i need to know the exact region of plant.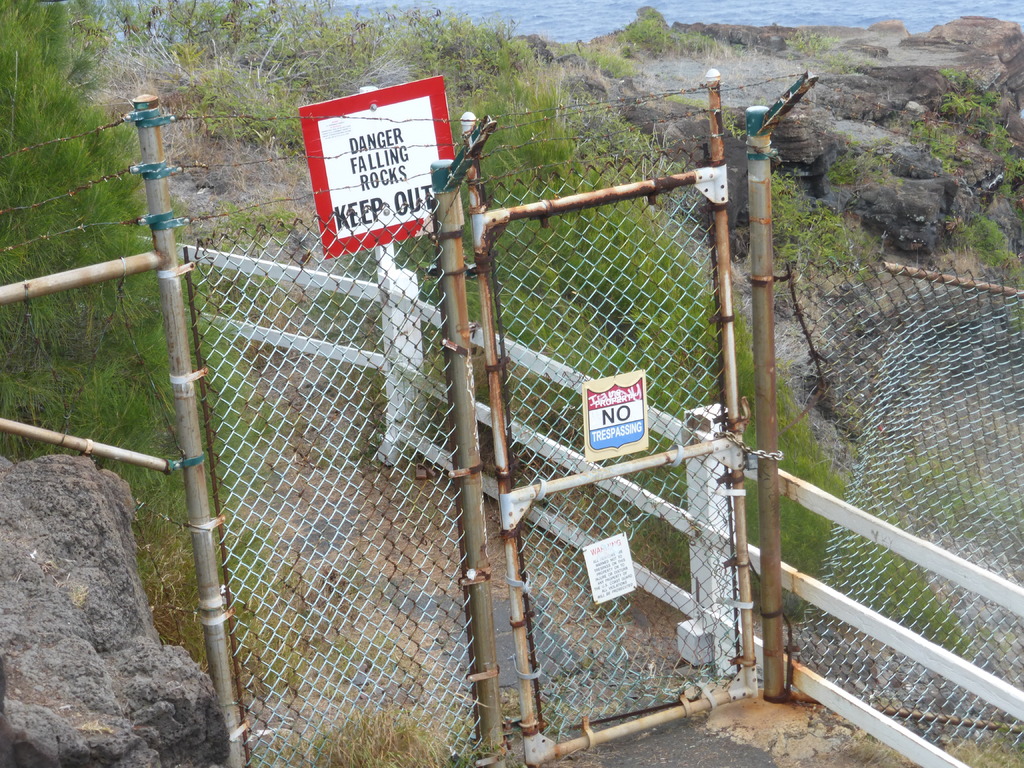
Region: <bbox>978, 120, 1023, 212</bbox>.
